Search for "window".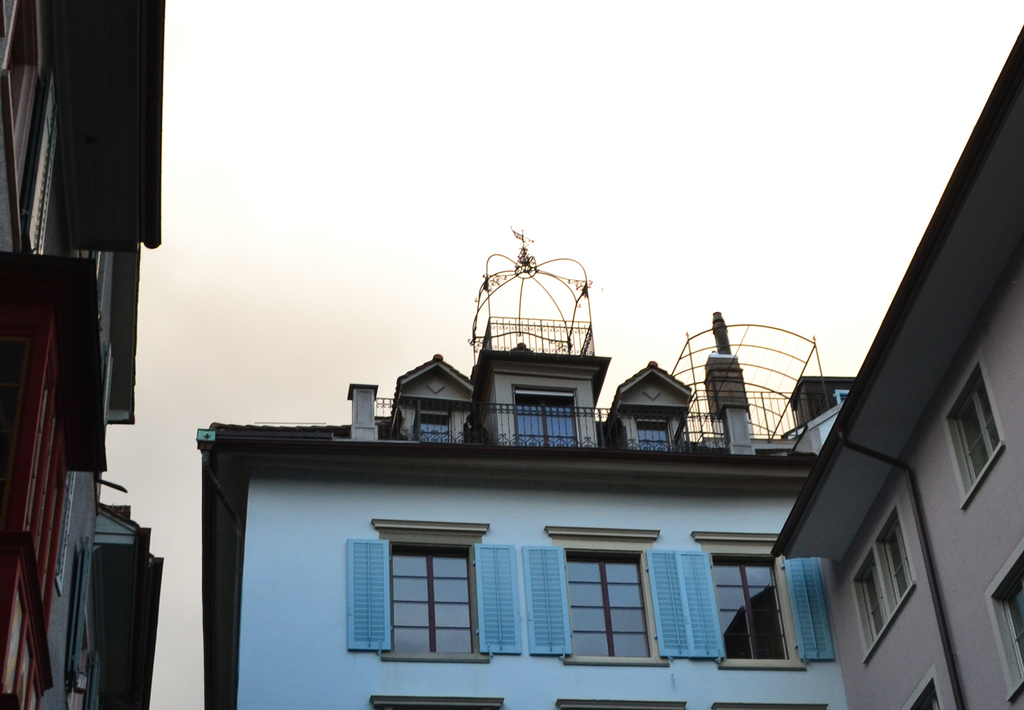
Found at BBox(342, 520, 529, 671).
